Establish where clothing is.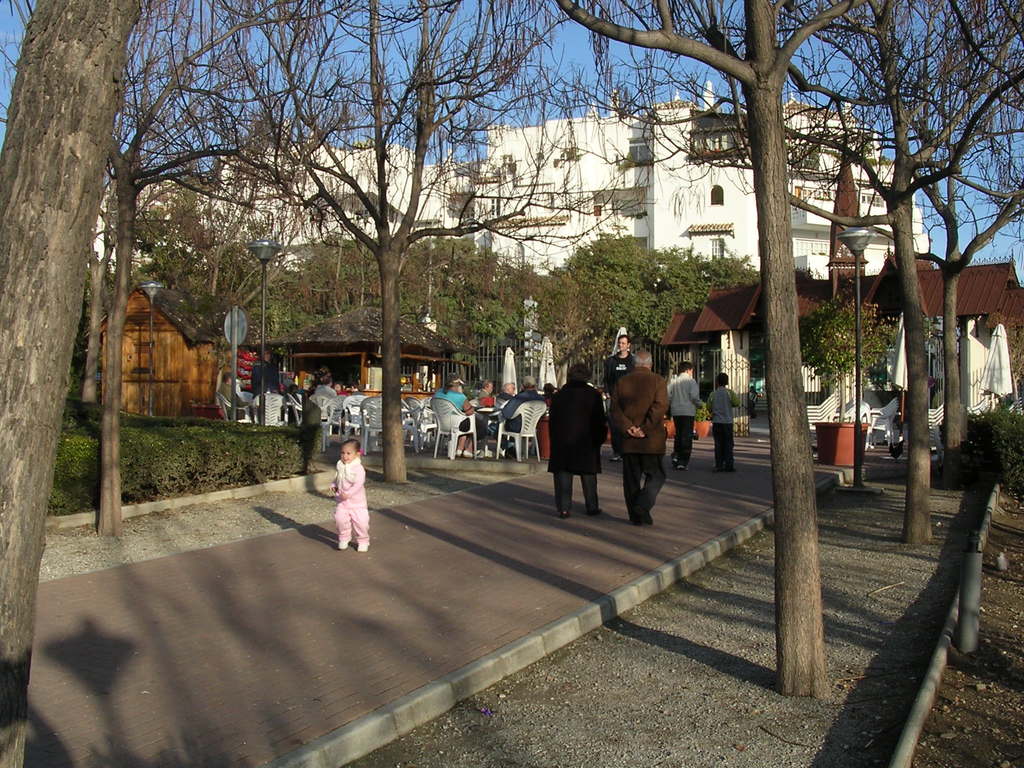
Established at rect(611, 367, 666, 514).
